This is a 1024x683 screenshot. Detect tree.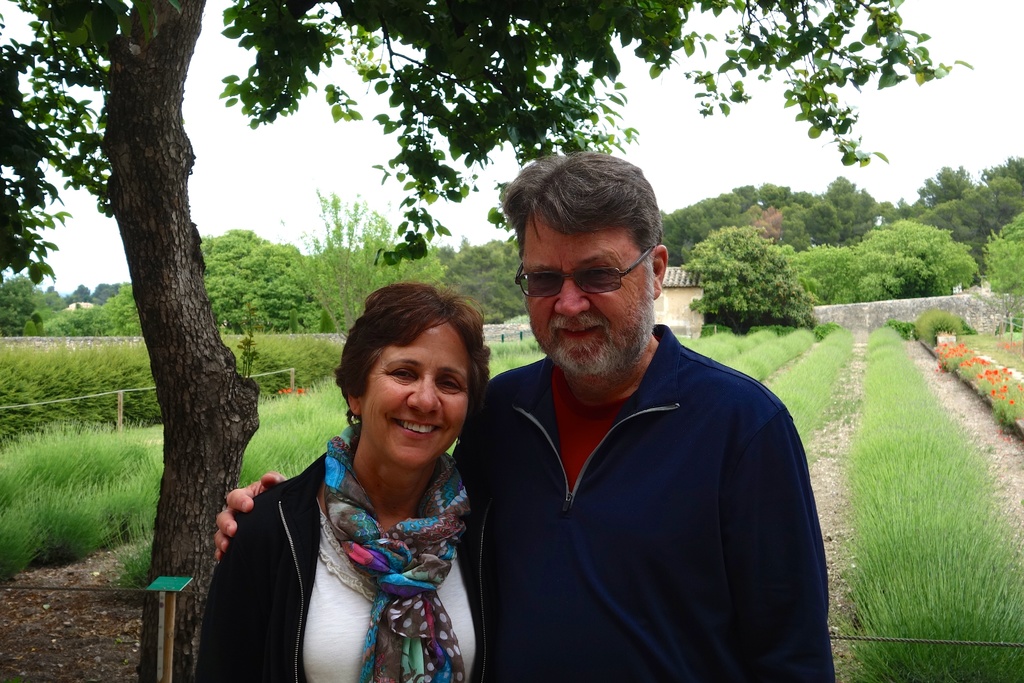
(0,0,970,682).
